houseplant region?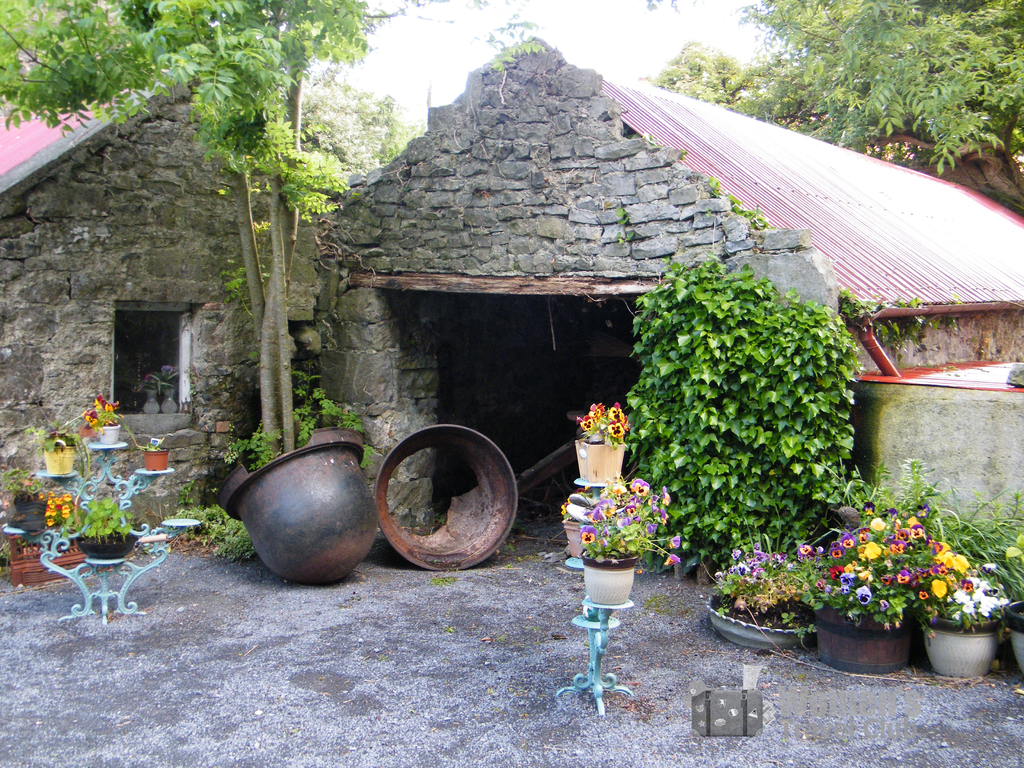
(left=805, top=500, right=923, bottom=678)
